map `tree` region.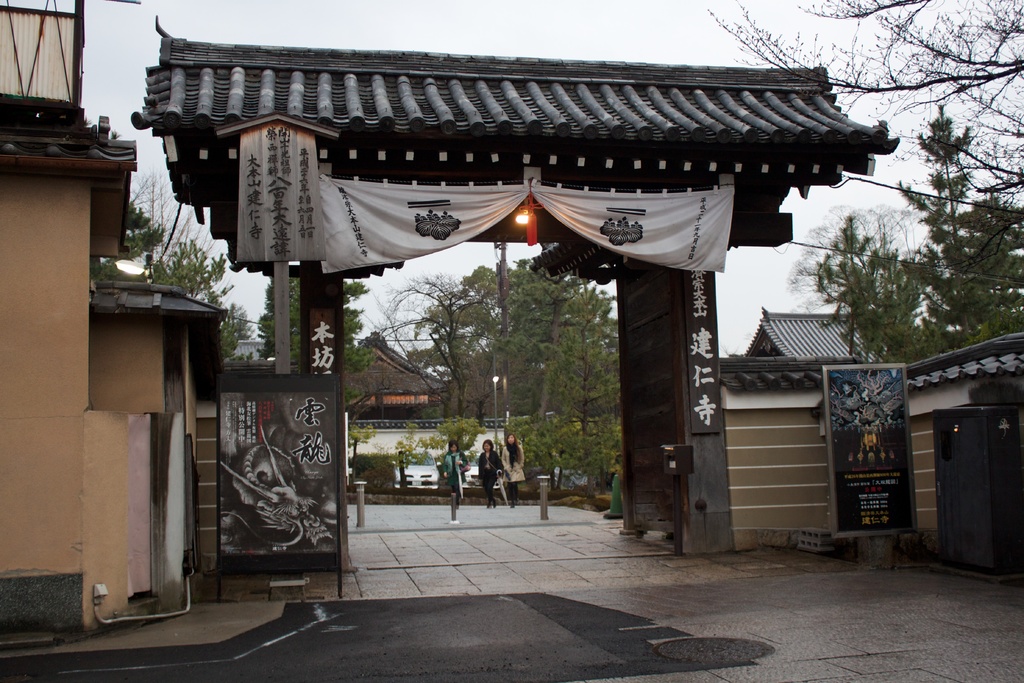
Mapped to 801, 216, 925, 368.
